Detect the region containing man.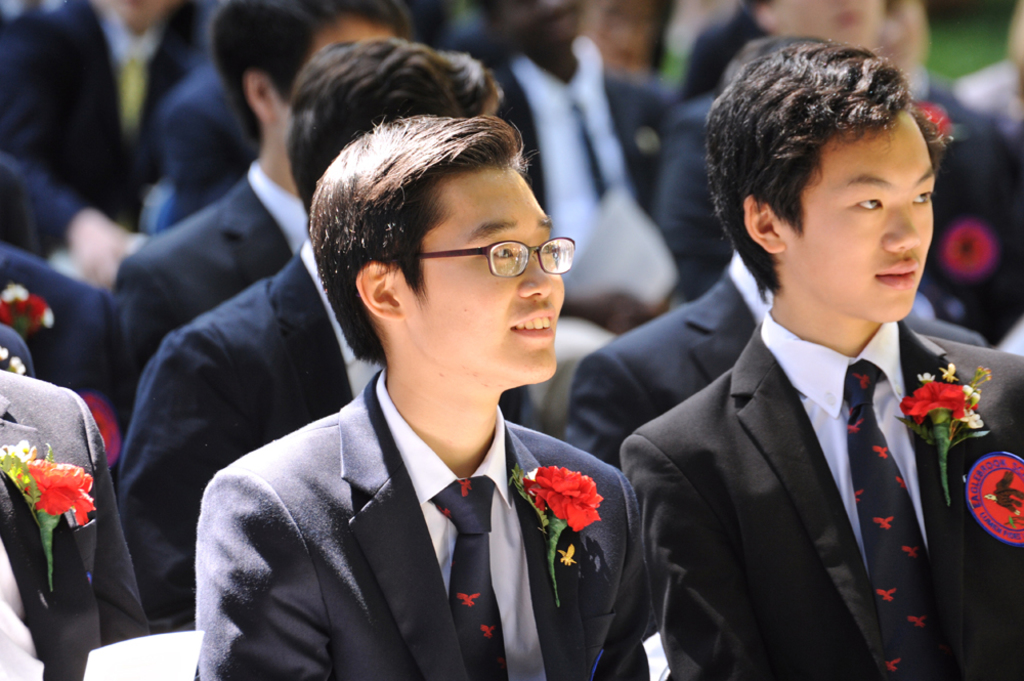
box=[663, 0, 1021, 344].
